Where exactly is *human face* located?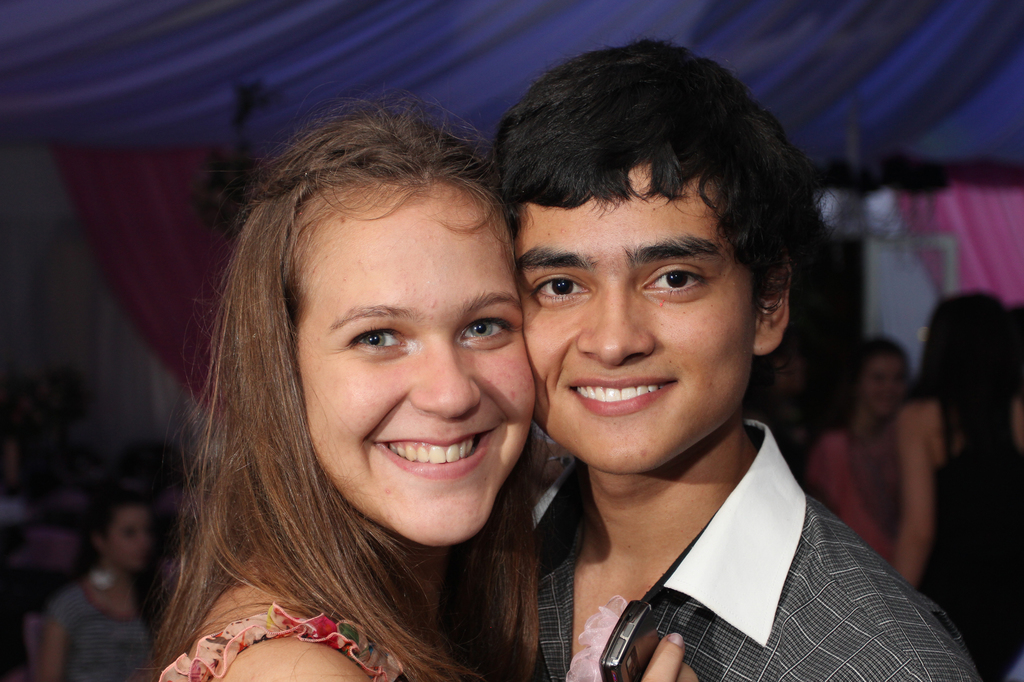
Its bounding box is BBox(514, 164, 754, 474).
